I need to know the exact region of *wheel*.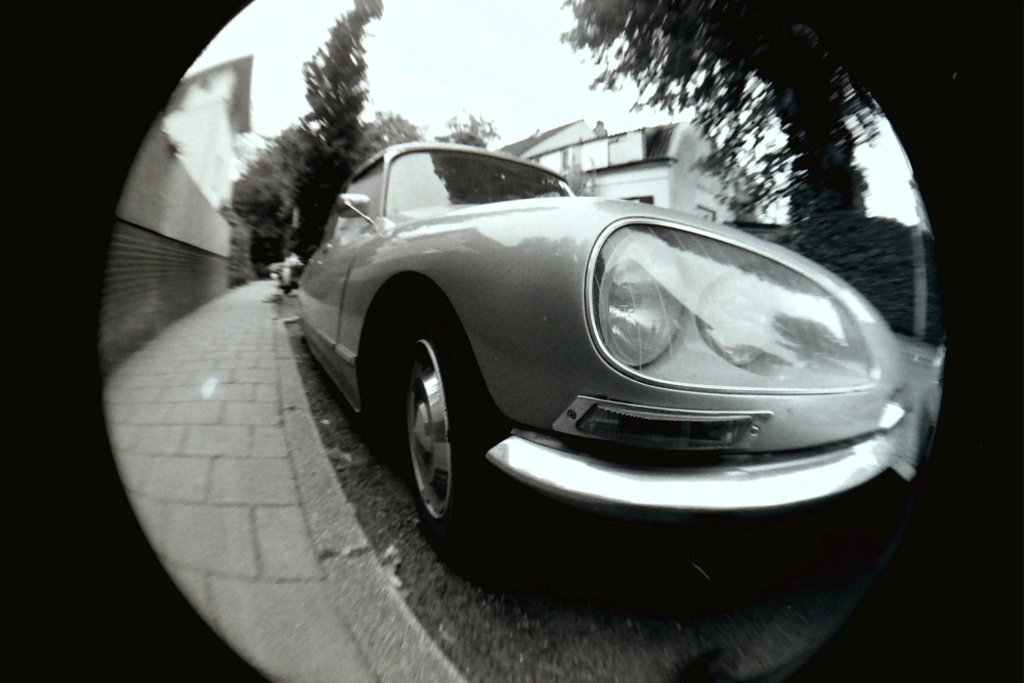
Region: x1=387, y1=309, x2=493, y2=553.
